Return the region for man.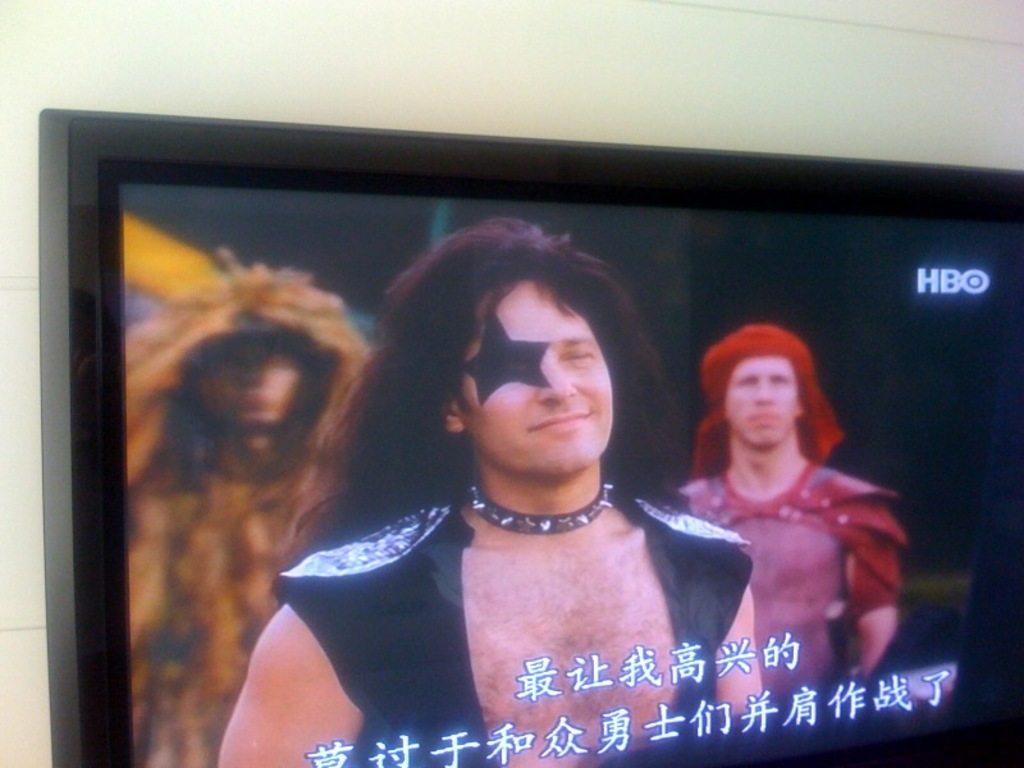
[216, 212, 771, 767].
